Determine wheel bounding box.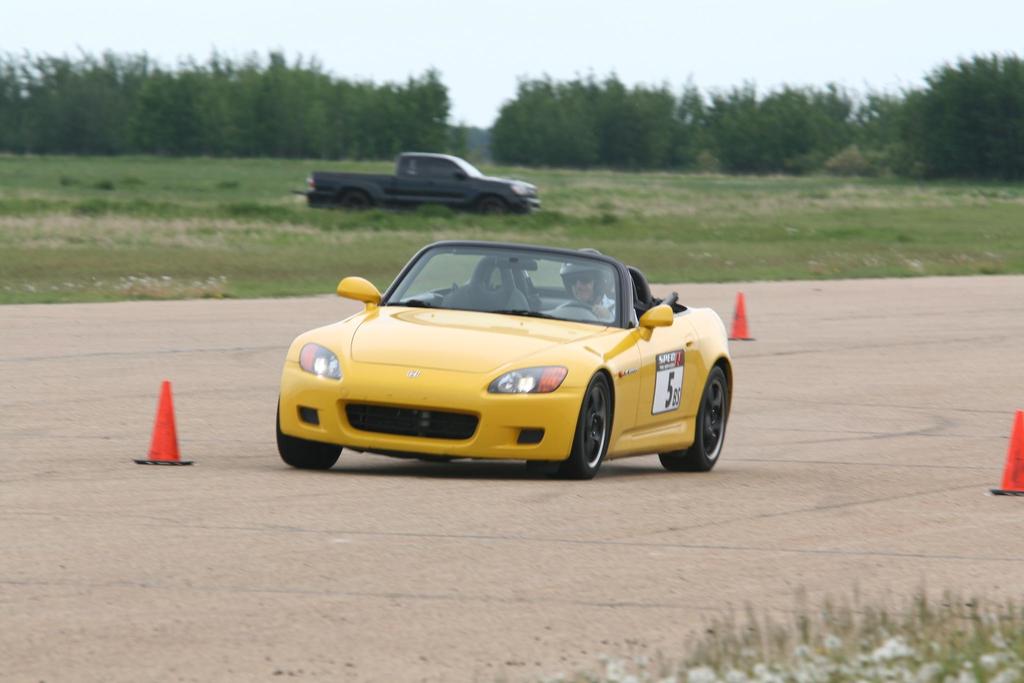
Determined: 658 361 728 472.
